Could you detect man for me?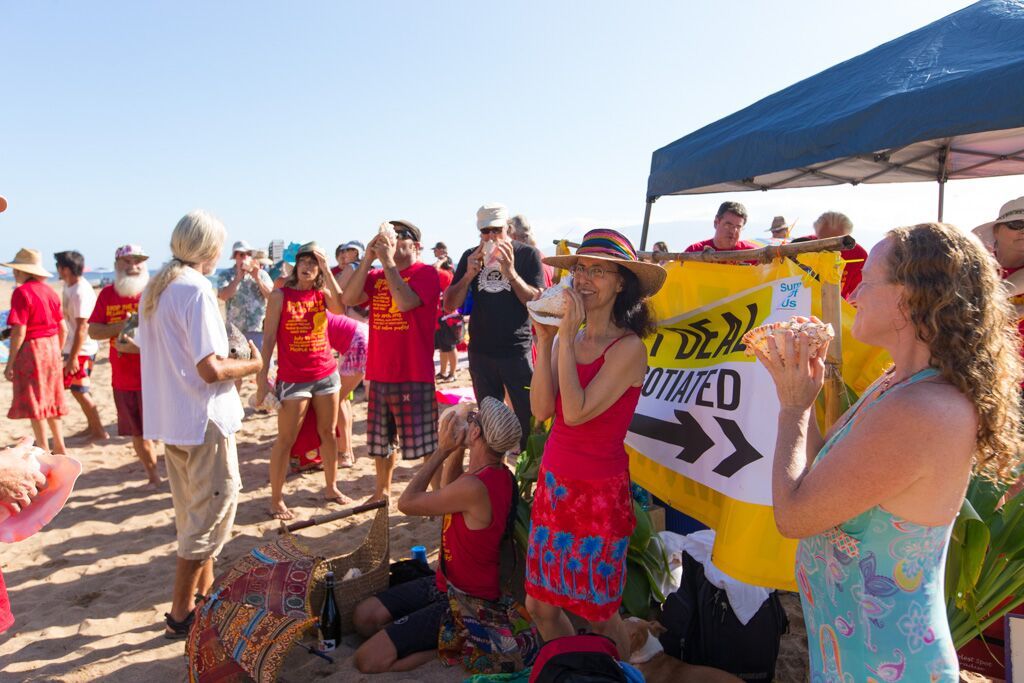
Detection result: rect(778, 207, 872, 304).
